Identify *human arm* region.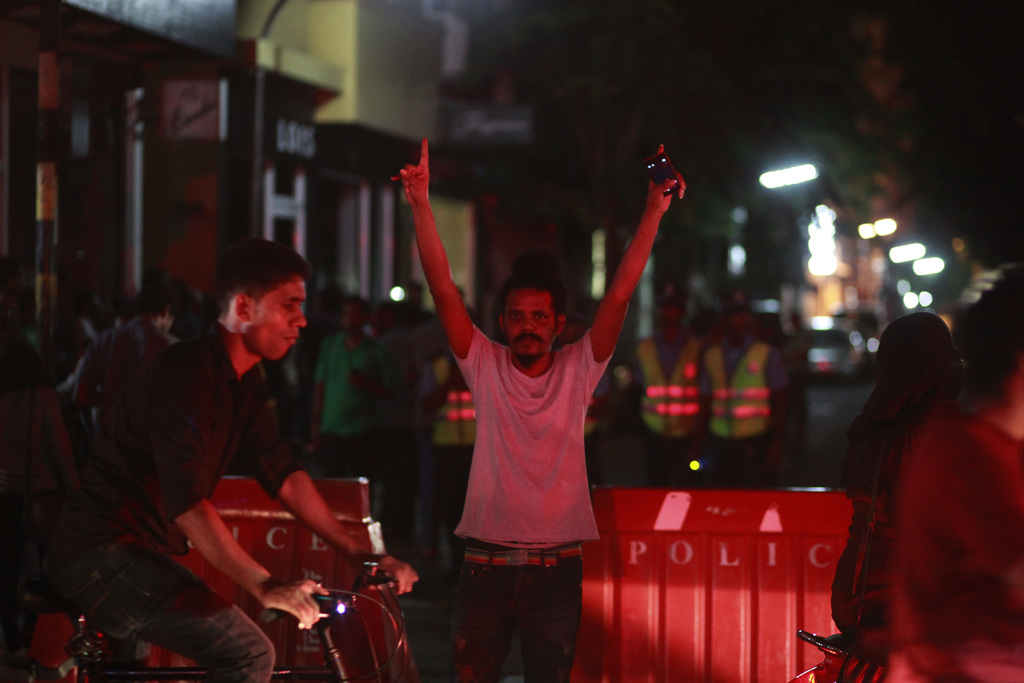
Region: <box>70,331,102,409</box>.
